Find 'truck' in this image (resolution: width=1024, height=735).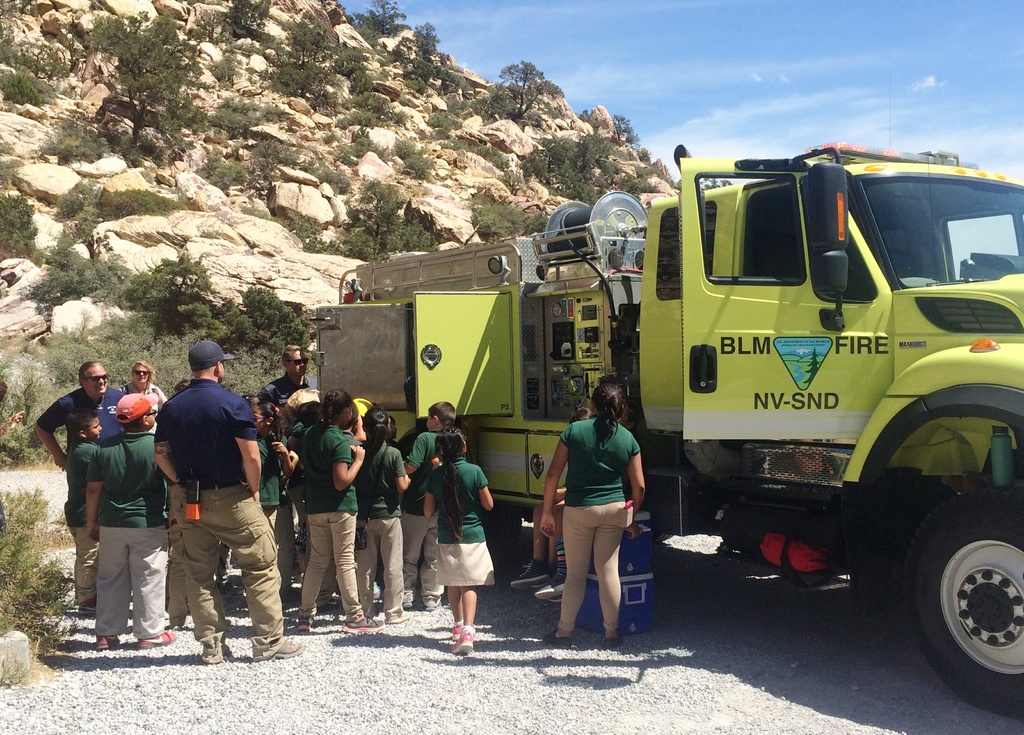
365,143,1019,678.
